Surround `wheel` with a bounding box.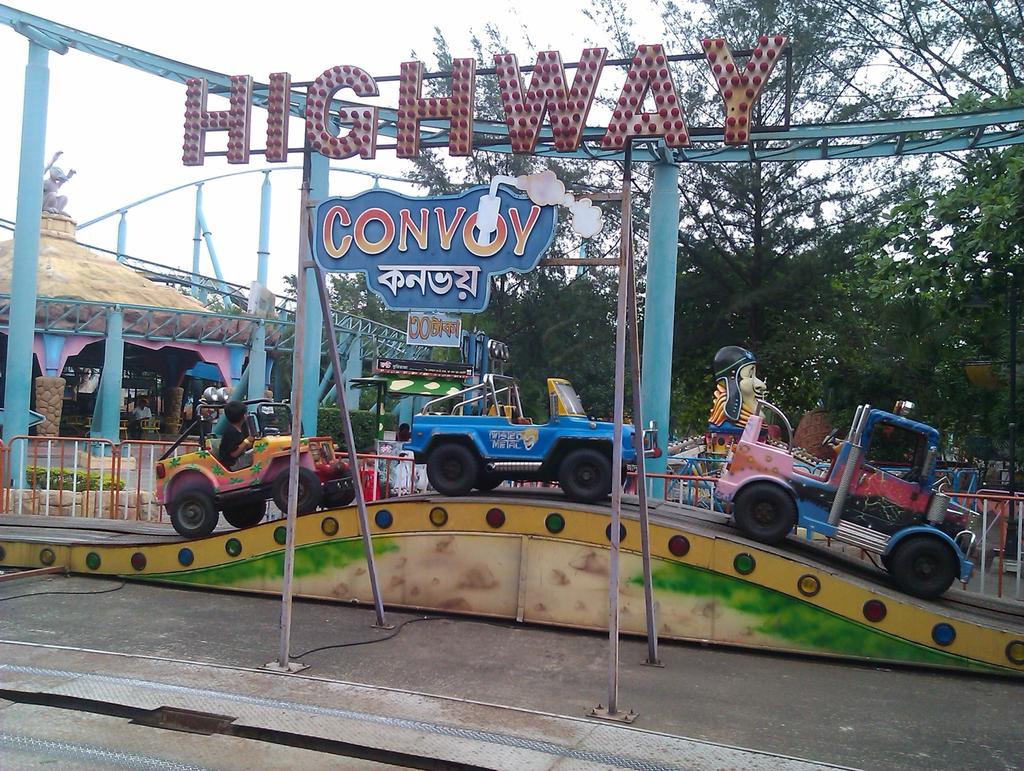
bbox=[273, 465, 317, 518].
